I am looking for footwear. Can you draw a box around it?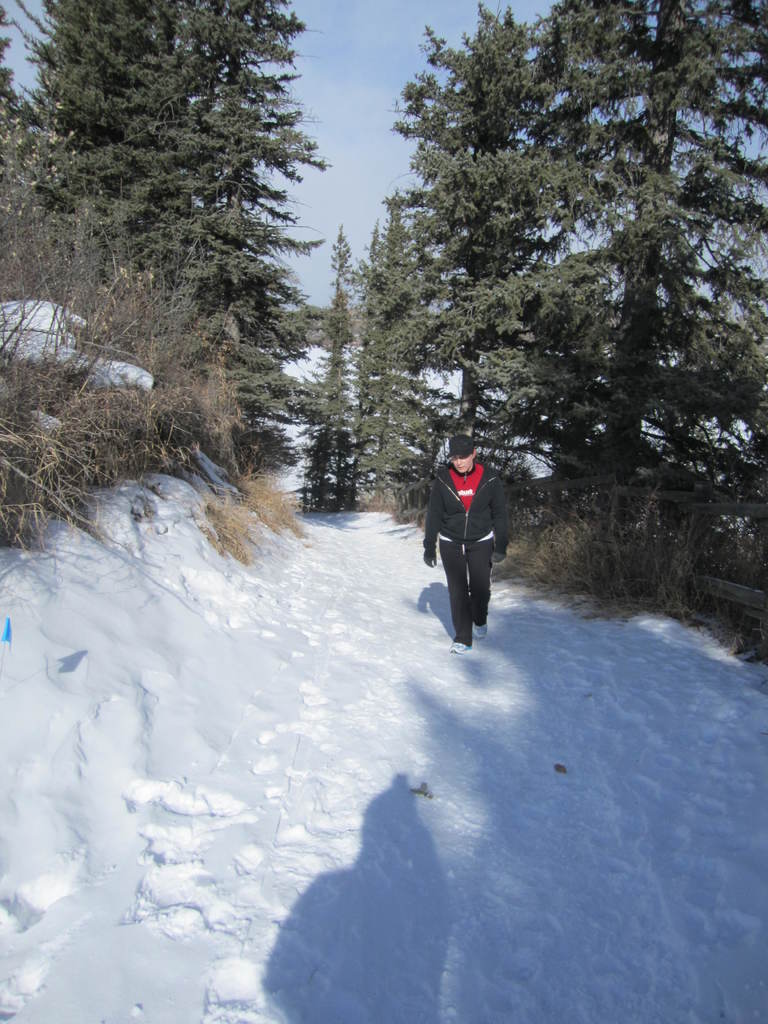
Sure, the bounding box is [449, 638, 473, 652].
